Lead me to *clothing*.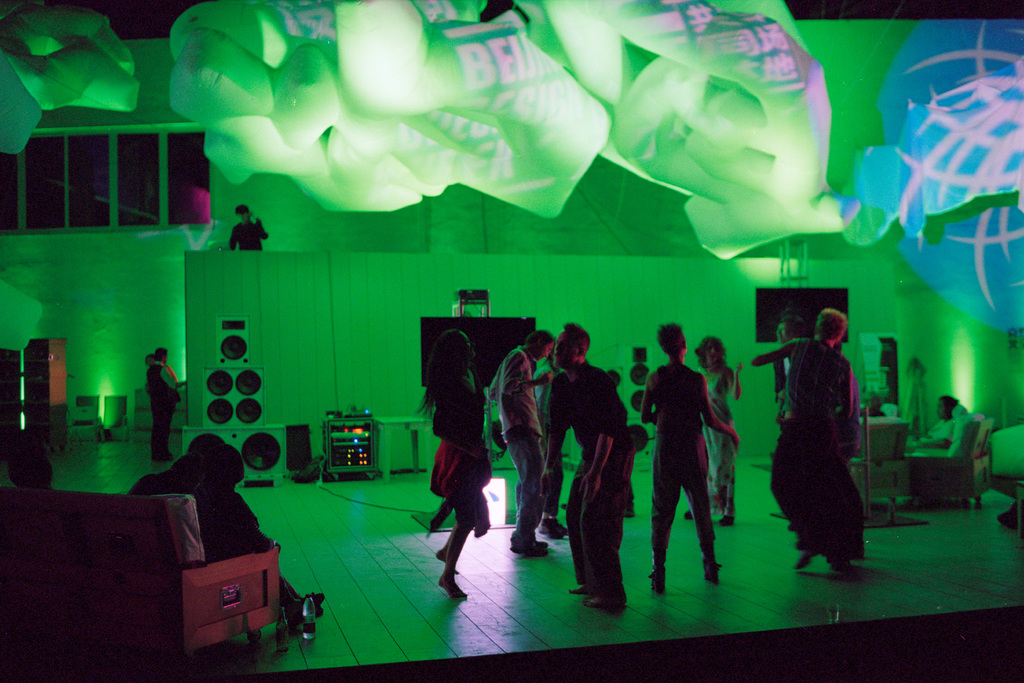
Lead to [640, 359, 706, 576].
